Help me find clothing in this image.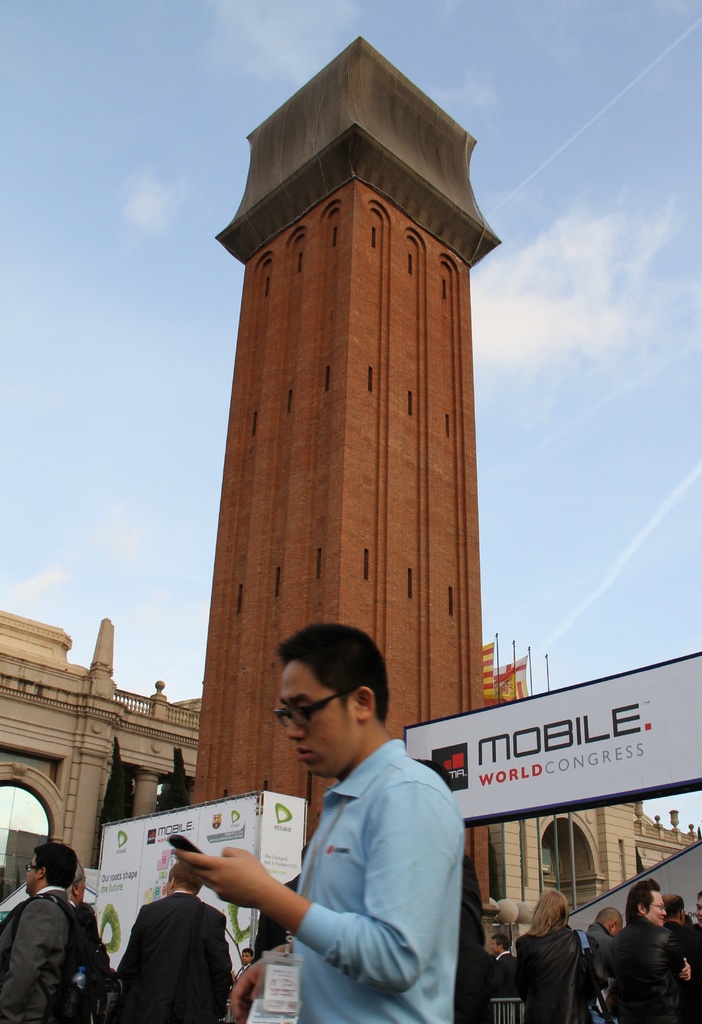
Found it: bbox=[288, 737, 472, 1023].
